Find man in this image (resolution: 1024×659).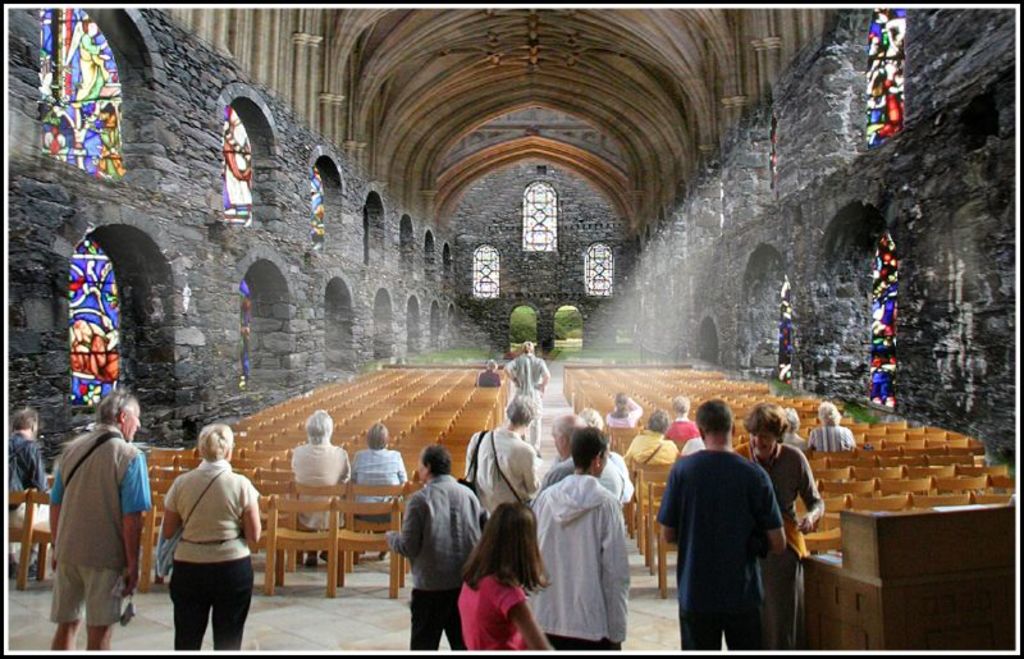
BBox(387, 445, 484, 658).
